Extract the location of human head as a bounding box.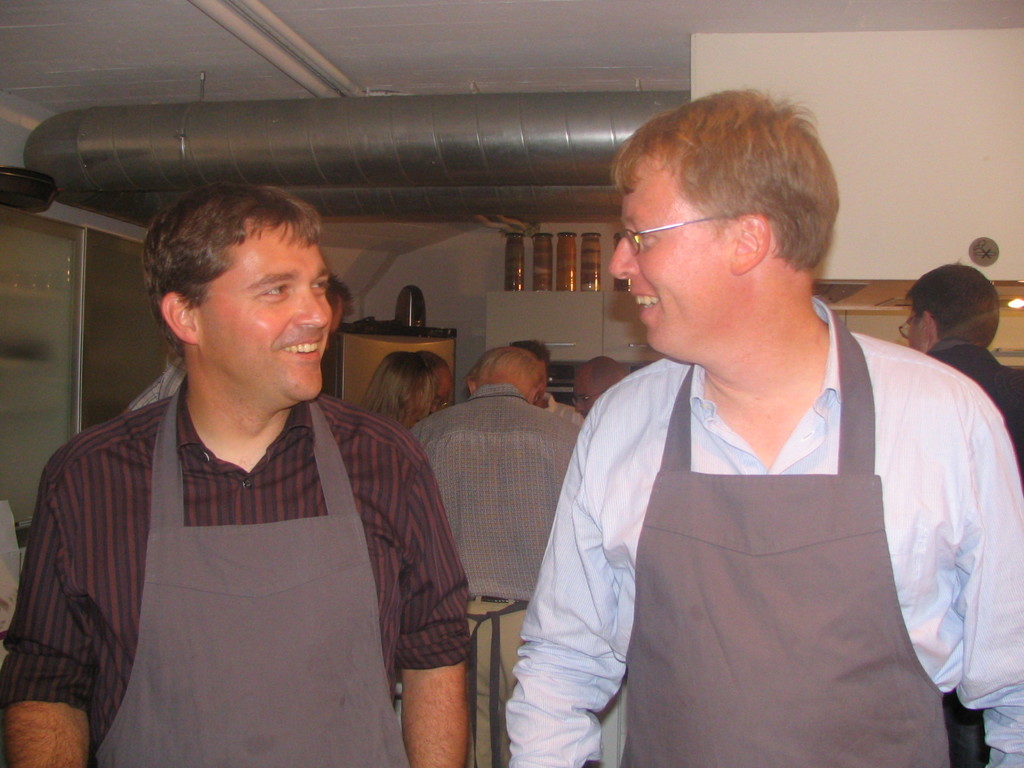
(x1=577, y1=357, x2=630, y2=419).
